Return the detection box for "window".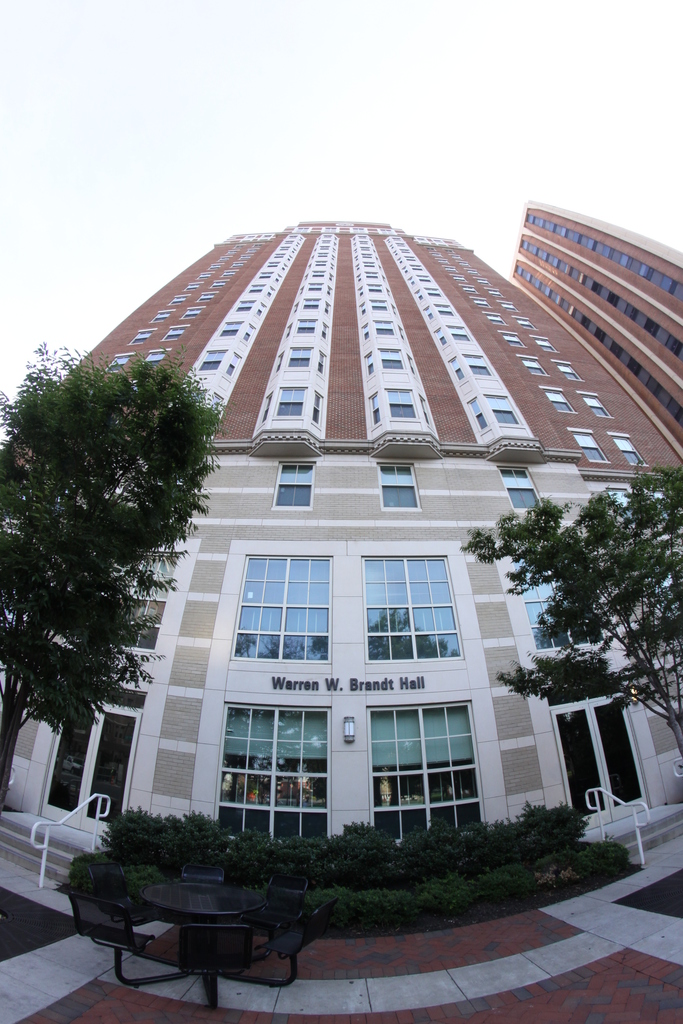
select_region(448, 356, 468, 381).
